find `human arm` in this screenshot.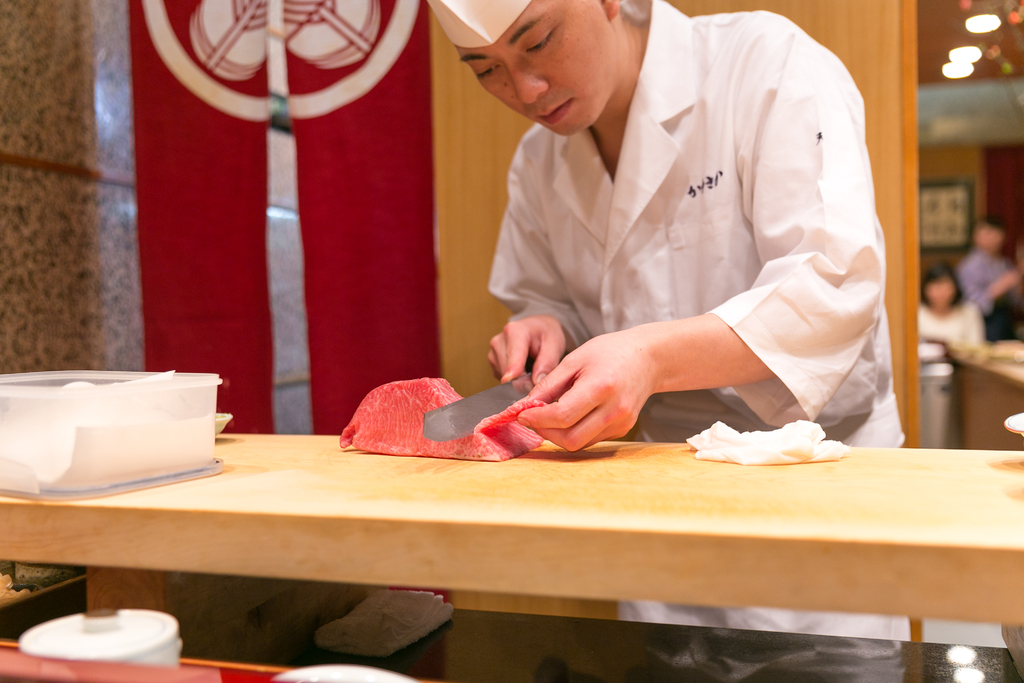
The bounding box for `human arm` is {"x1": 481, "y1": 178, "x2": 596, "y2": 399}.
